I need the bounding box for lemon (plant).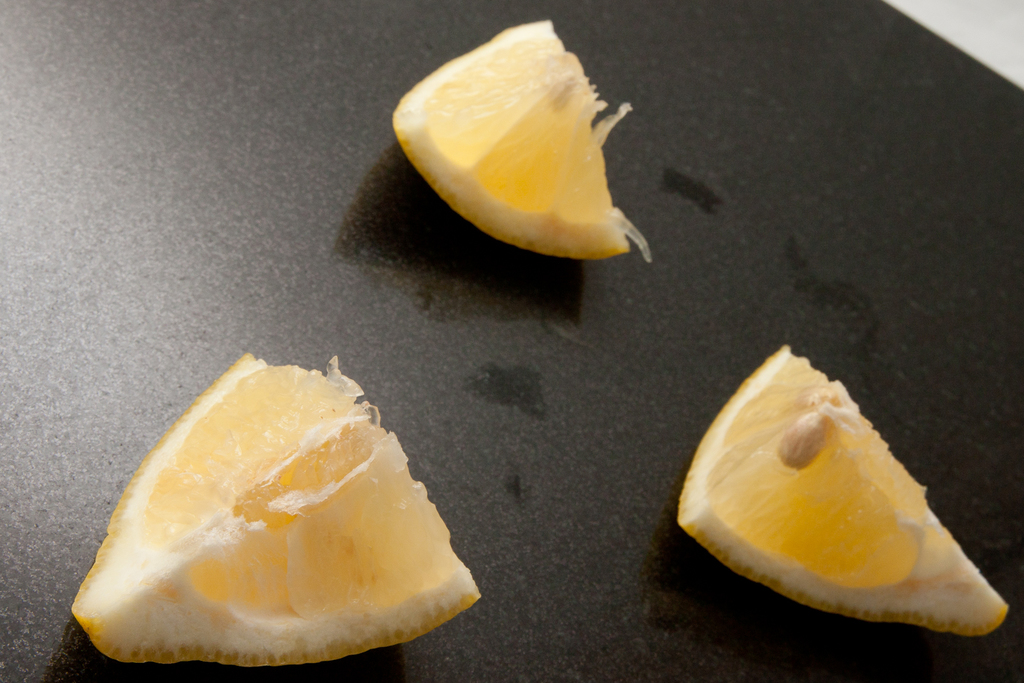
Here it is: 67:352:482:668.
